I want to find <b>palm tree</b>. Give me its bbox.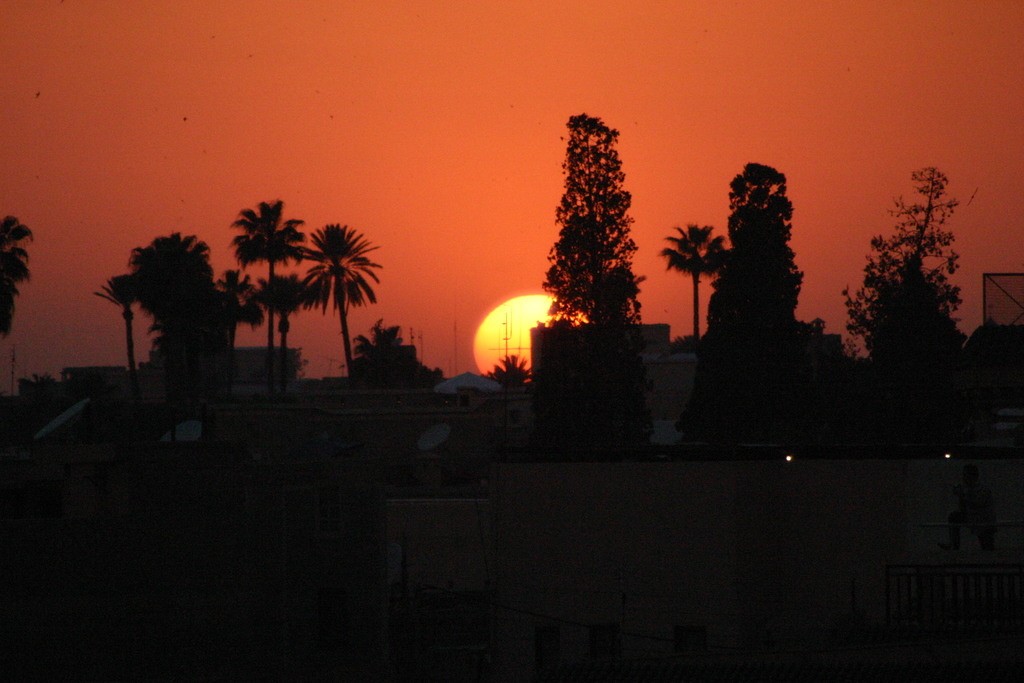
{"x1": 668, "y1": 213, "x2": 743, "y2": 360}.
